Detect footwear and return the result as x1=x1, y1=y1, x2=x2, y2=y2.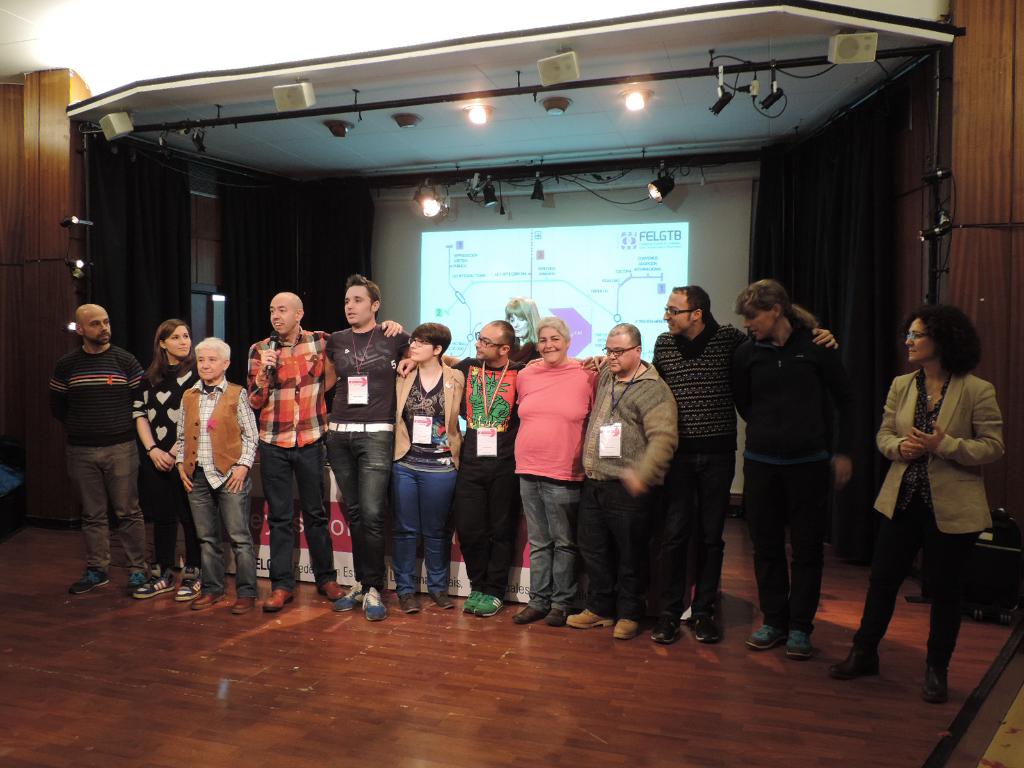
x1=826, y1=644, x2=877, y2=675.
